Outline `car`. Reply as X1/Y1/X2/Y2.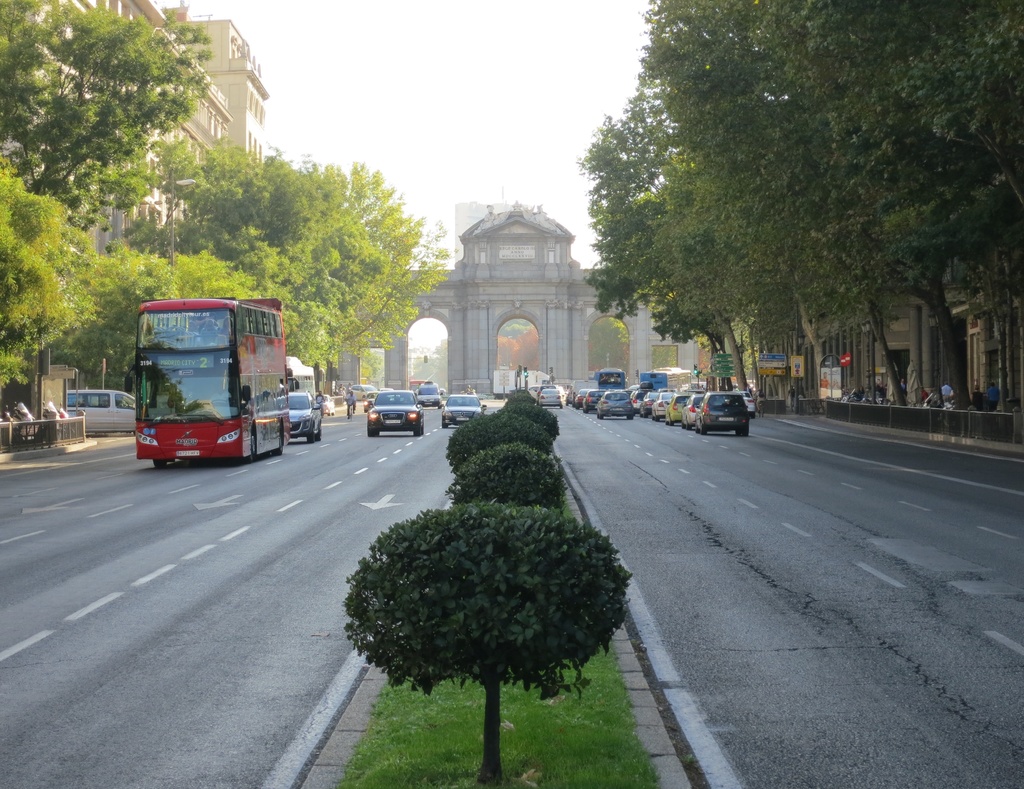
380/387/401/398.
